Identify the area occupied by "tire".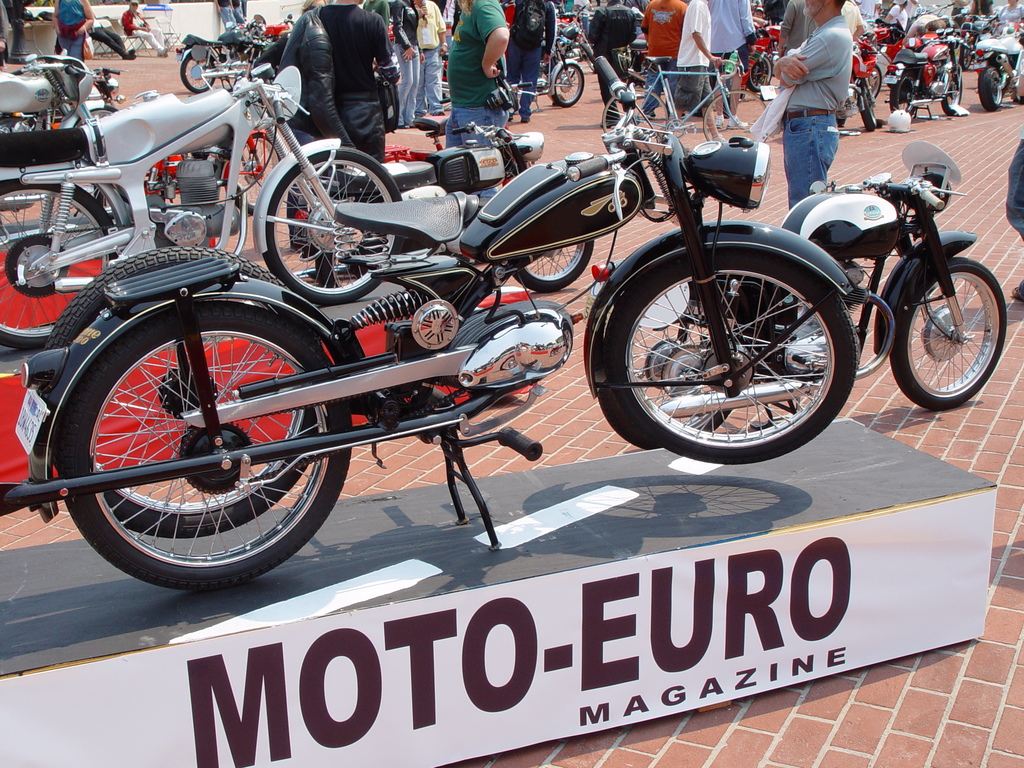
Area: 553 63 584 108.
